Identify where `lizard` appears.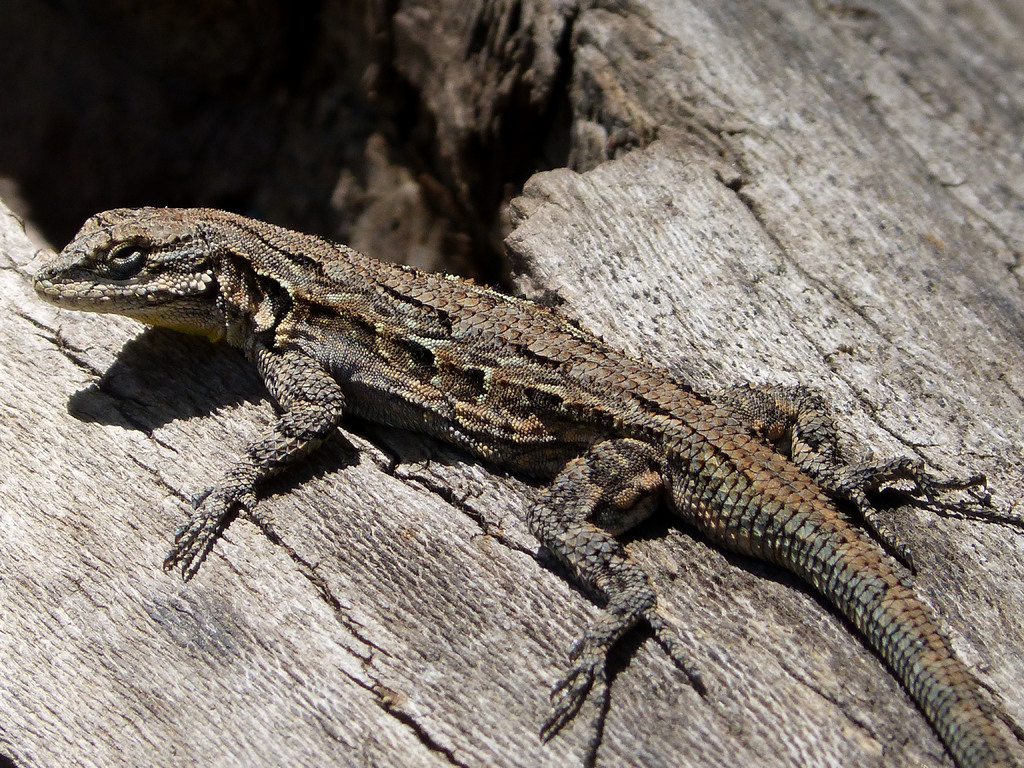
Appears at x1=32, y1=204, x2=1016, y2=762.
